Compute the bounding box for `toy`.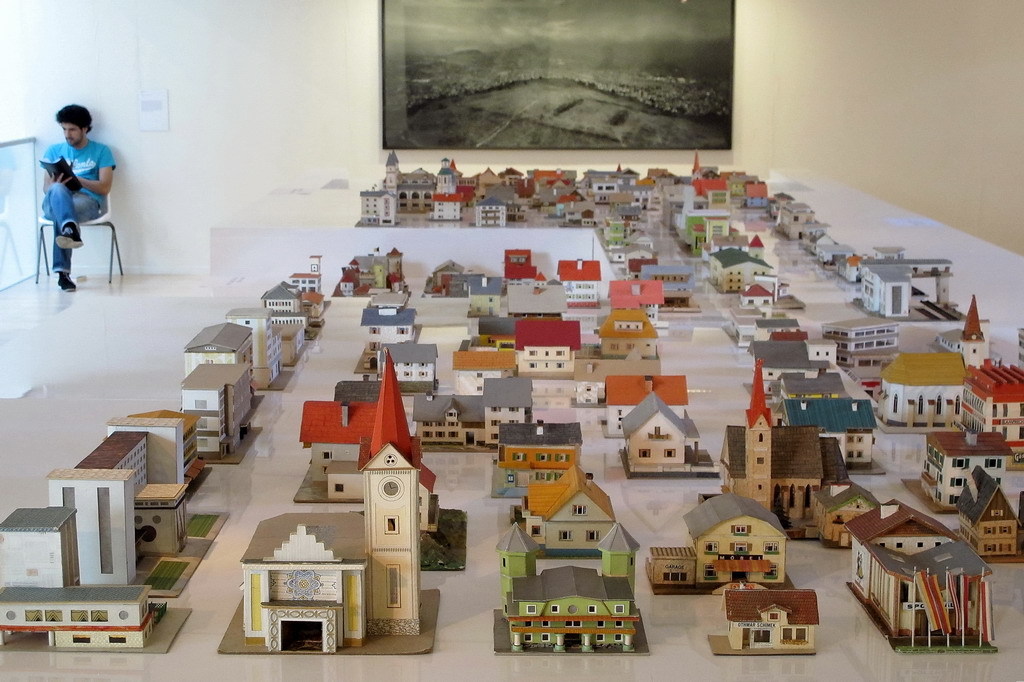
detection(668, 199, 719, 240).
